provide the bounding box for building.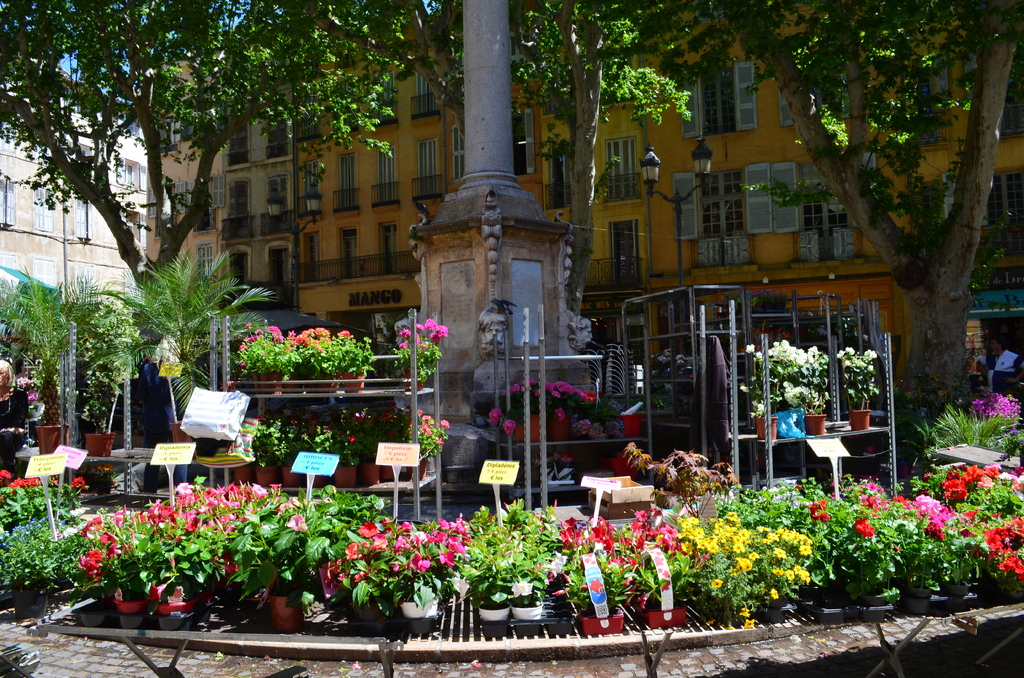
pyautogui.locateOnScreen(0, 60, 152, 296).
